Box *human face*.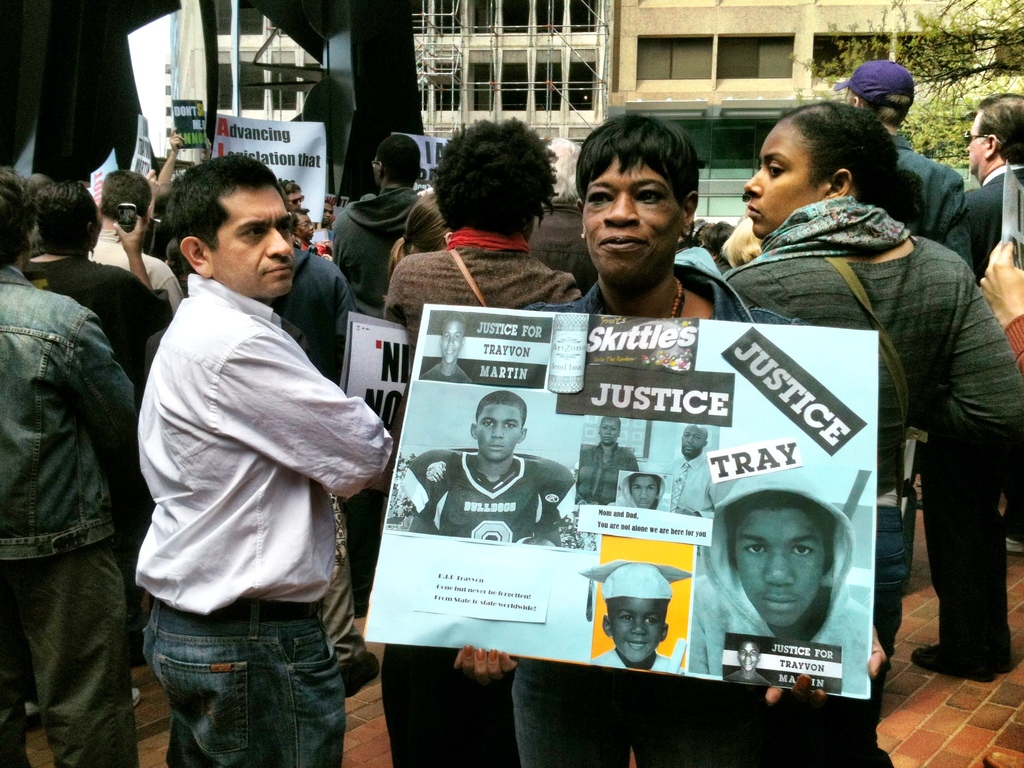
box(739, 646, 753, 671).
